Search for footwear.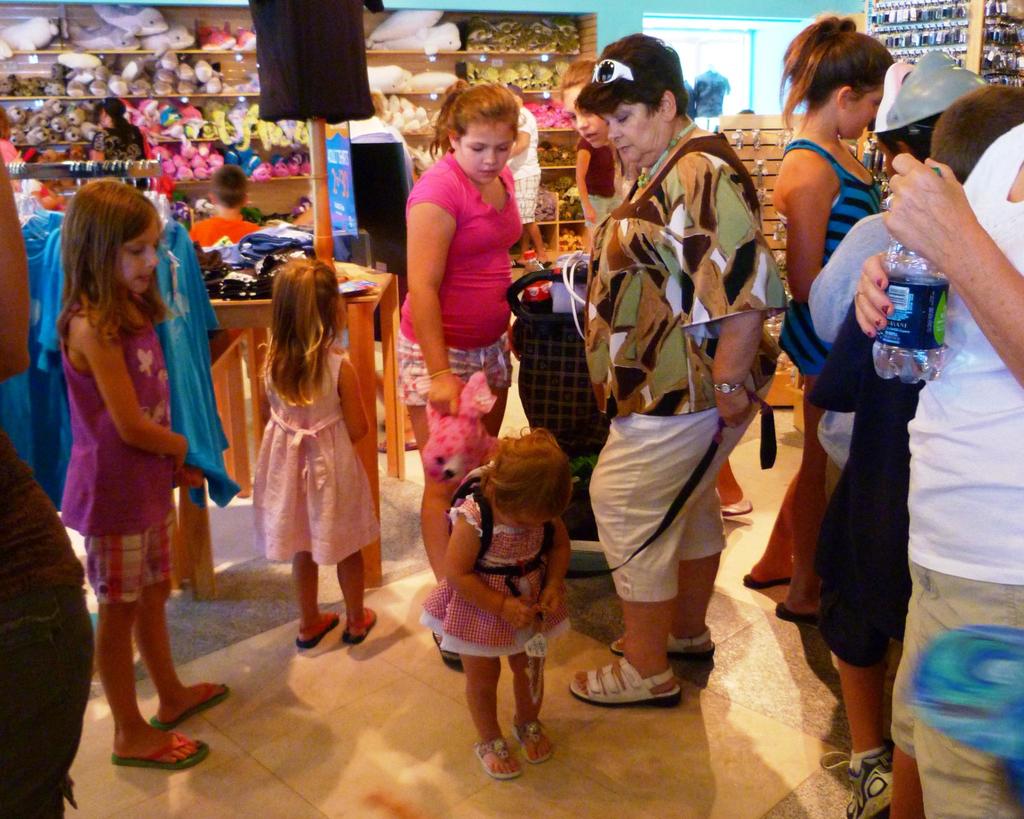
Found at x1=579 y1=637 x2=671 y2=728.
